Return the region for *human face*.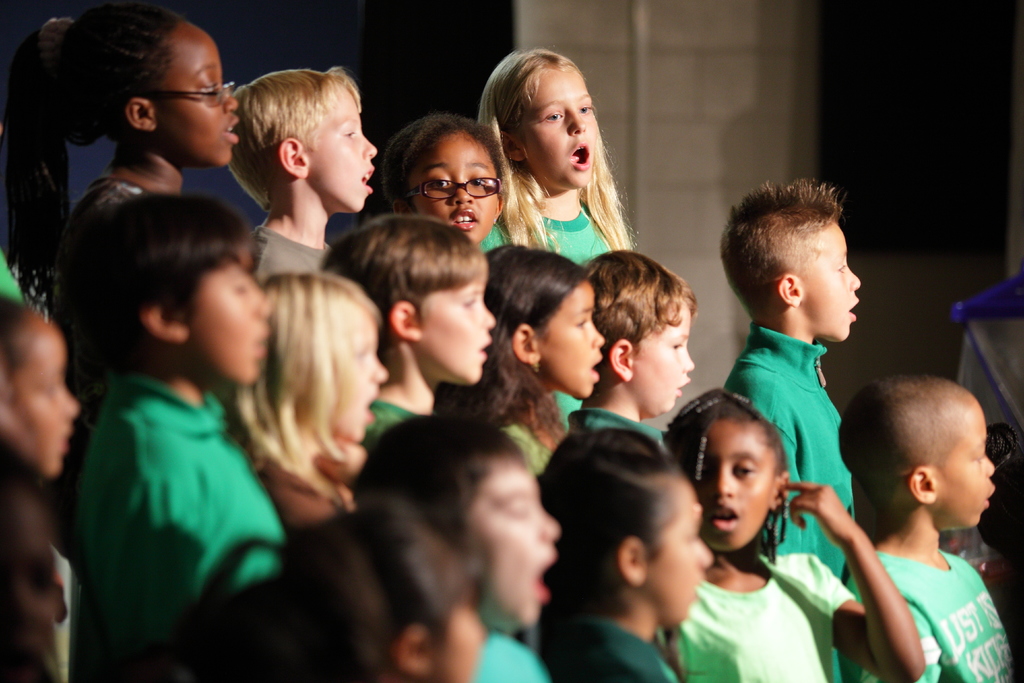
x1=309 y1=85 x2=376 y2=213.
